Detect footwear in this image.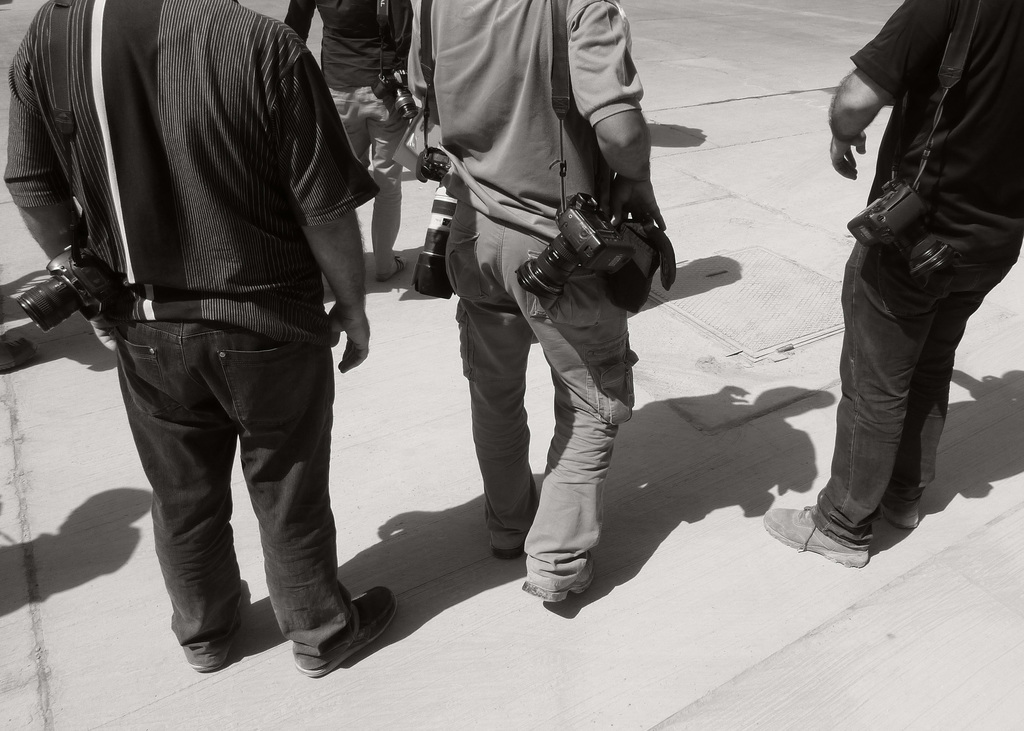
Detection: (left=758, top=502, right=873, bottom=568).
